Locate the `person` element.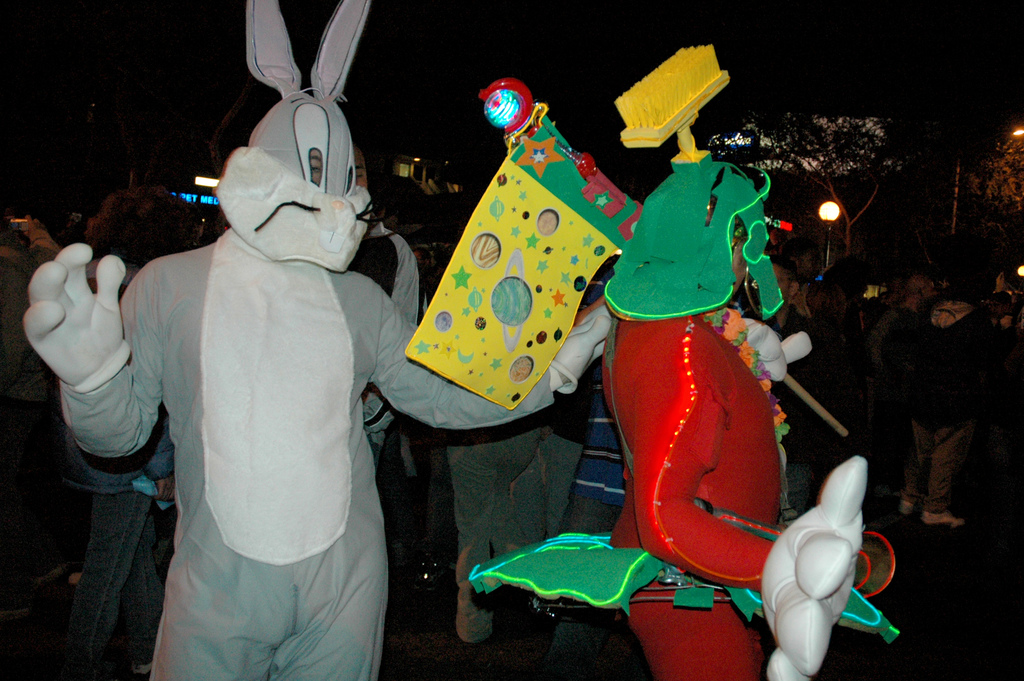
Element bbox: select_region(84, 156, 209, 272).
